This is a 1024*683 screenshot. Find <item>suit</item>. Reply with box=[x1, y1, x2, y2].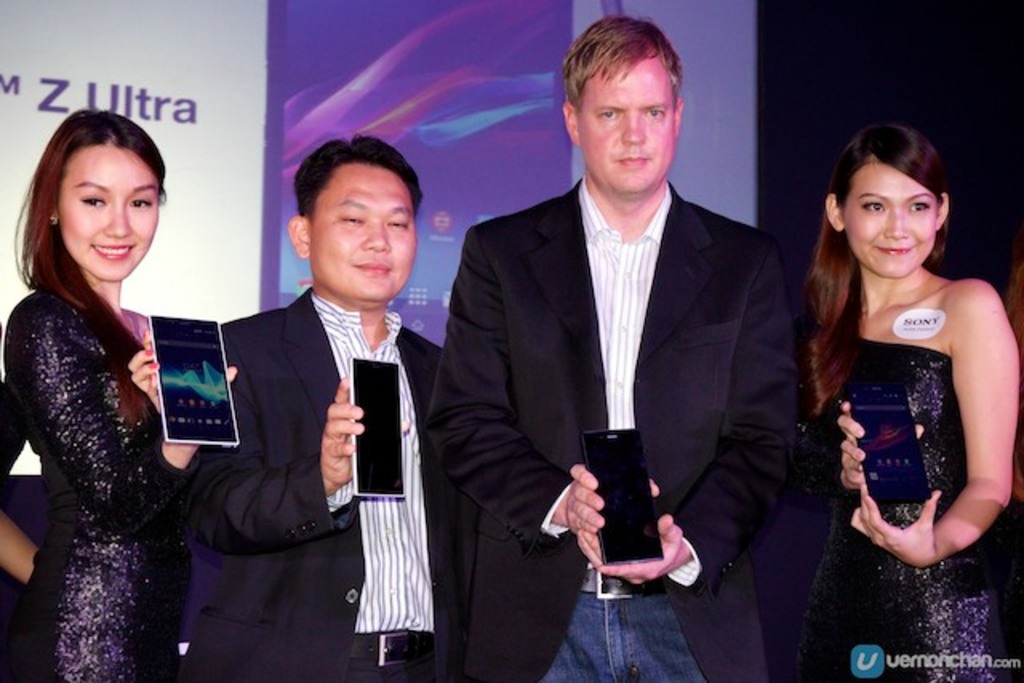
box=[184, 286, 438, 681].
